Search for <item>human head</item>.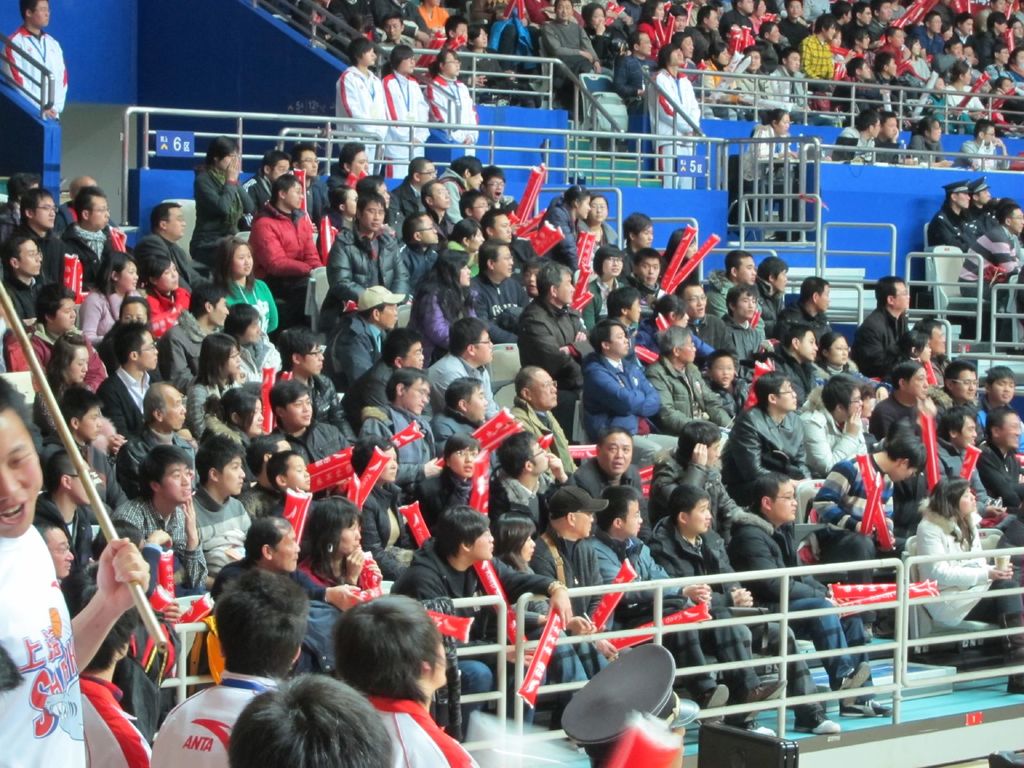
Found at locate(209, 135, 239, 175).
